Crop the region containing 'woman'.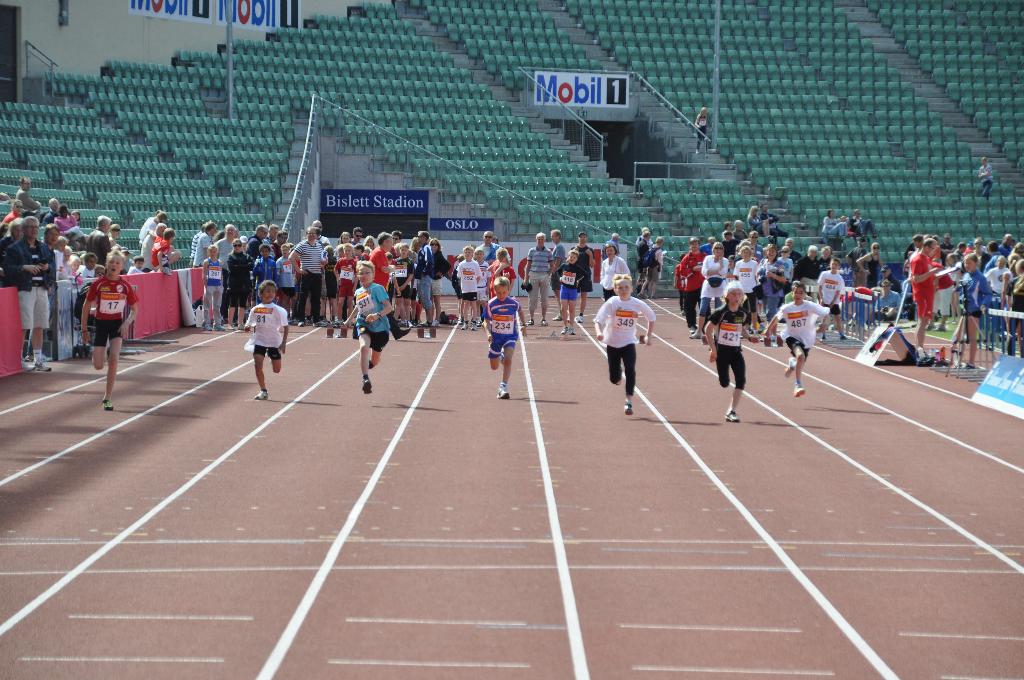
Crop region: x1=428 y1=236 x2=450 y2=332.
